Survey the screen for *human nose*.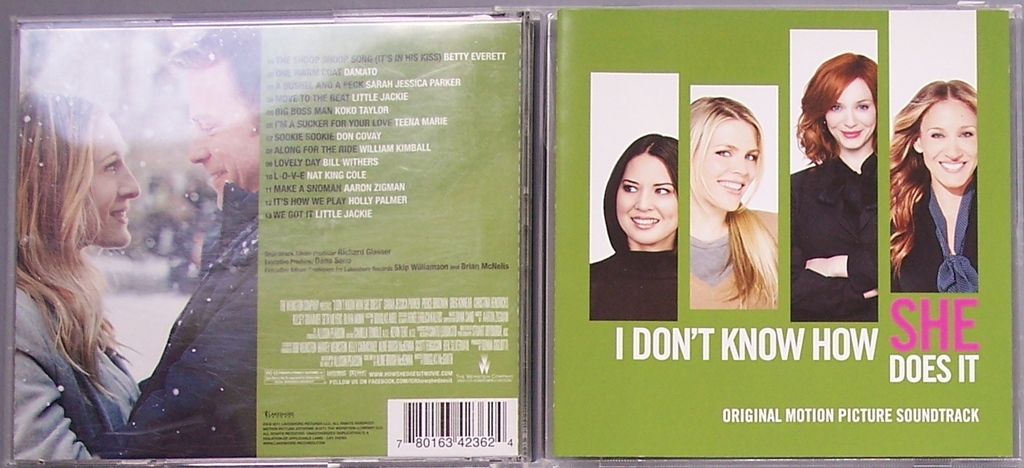
Survey found: 121 160 141 194.
